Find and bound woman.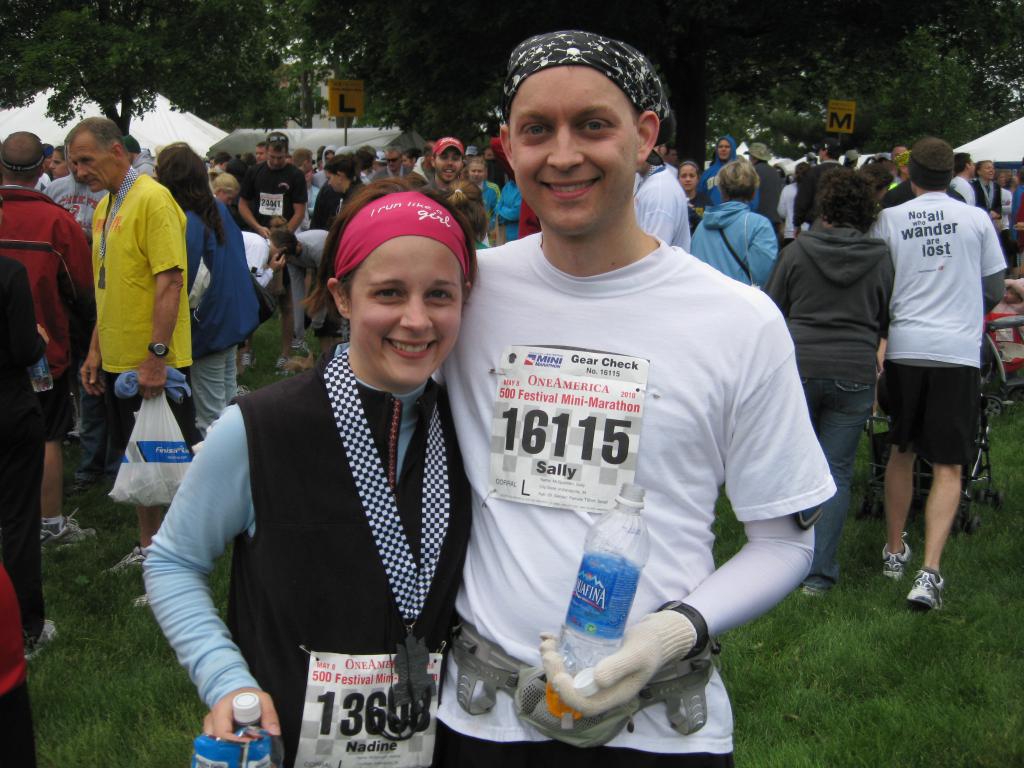
Bound: <box>673,156,706,241</box>.
